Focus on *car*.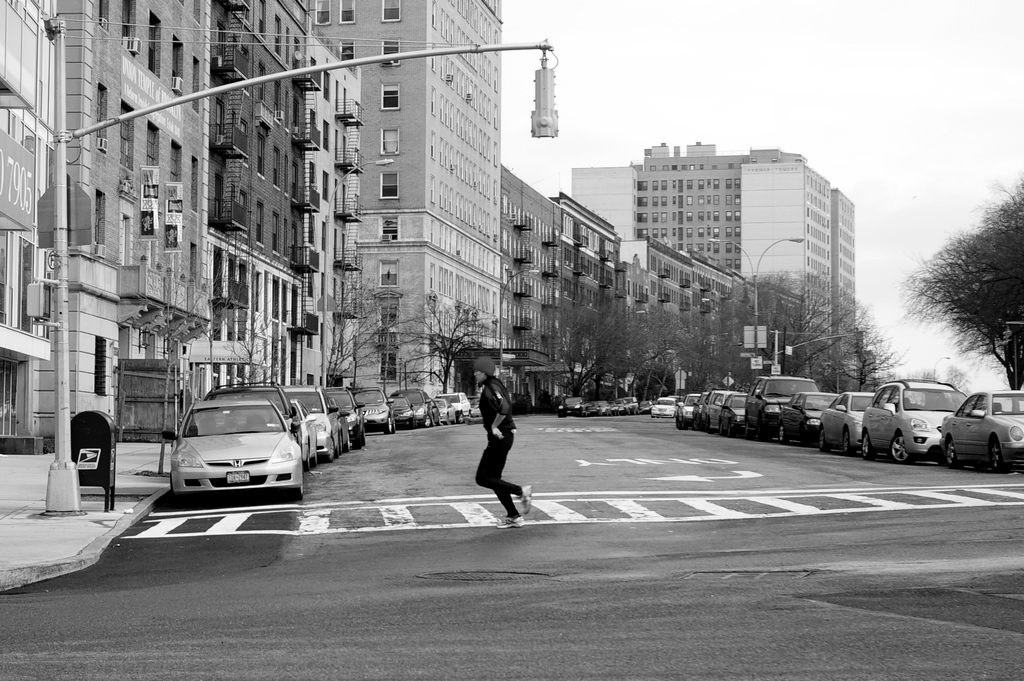
Focused at (x1=648, y1=398, x2=677, y2=414).
